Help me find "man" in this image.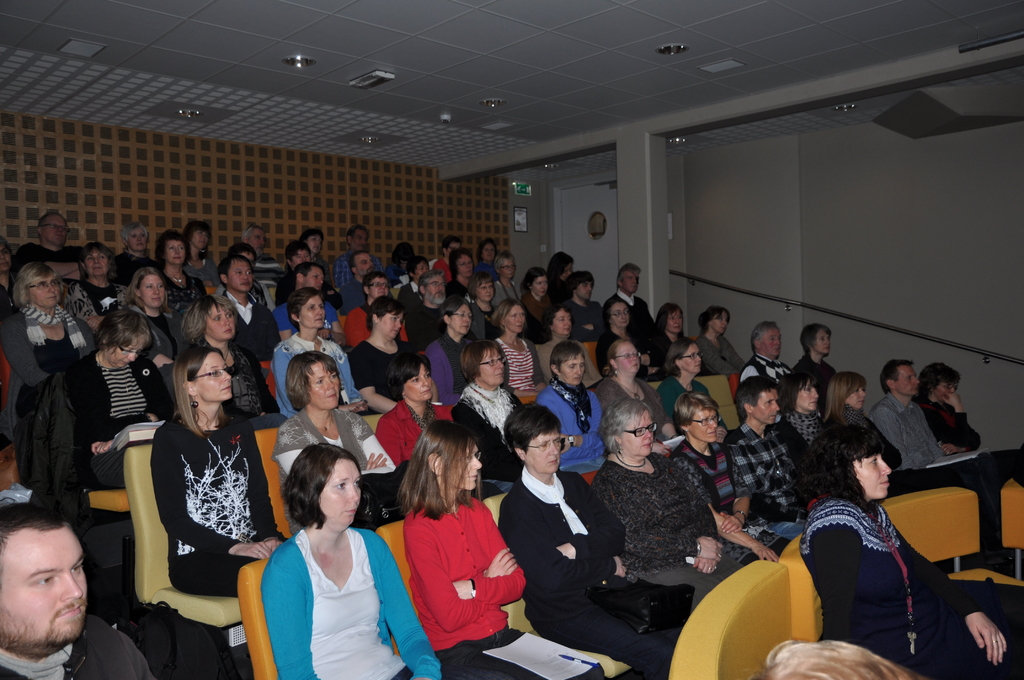
Found it: (342,249,394,313).
